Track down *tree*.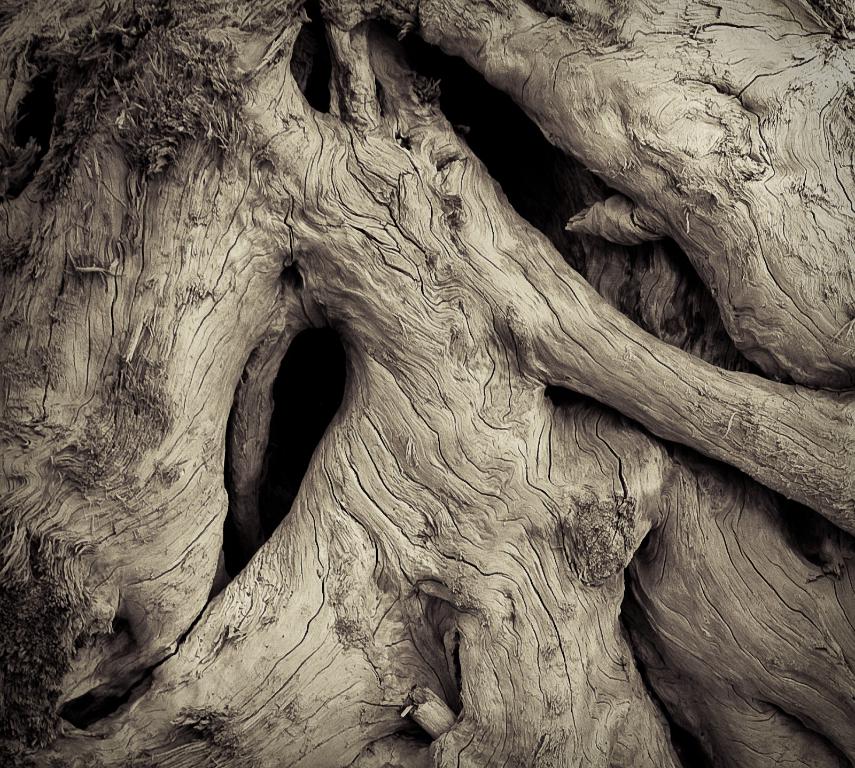
Tracked to BBox(0, 0, 854, 767).
